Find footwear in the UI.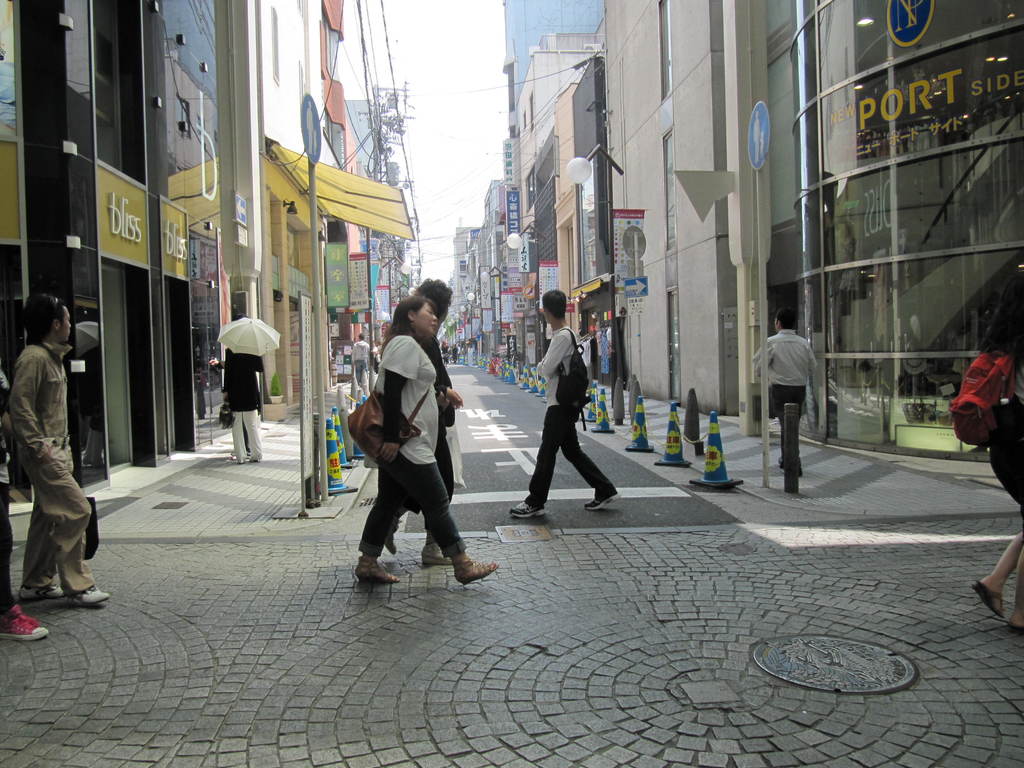
UI element at rect(387, 519, 401, 556).
